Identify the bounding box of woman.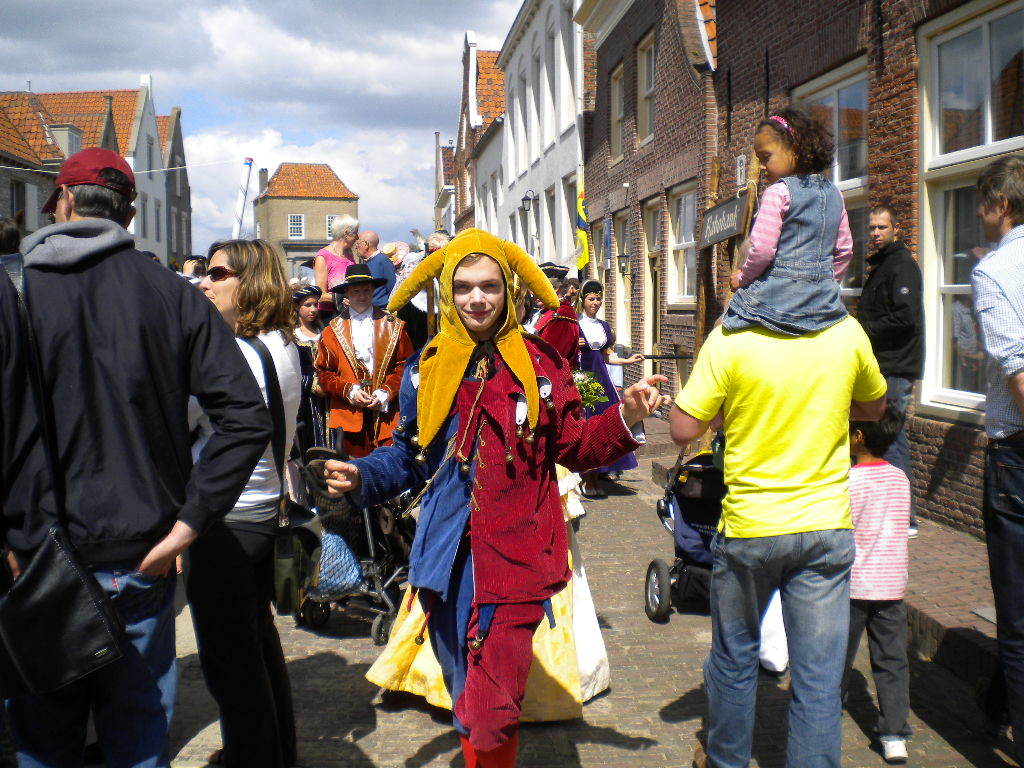
(left=287, top=284, right=342, bottom=458).
